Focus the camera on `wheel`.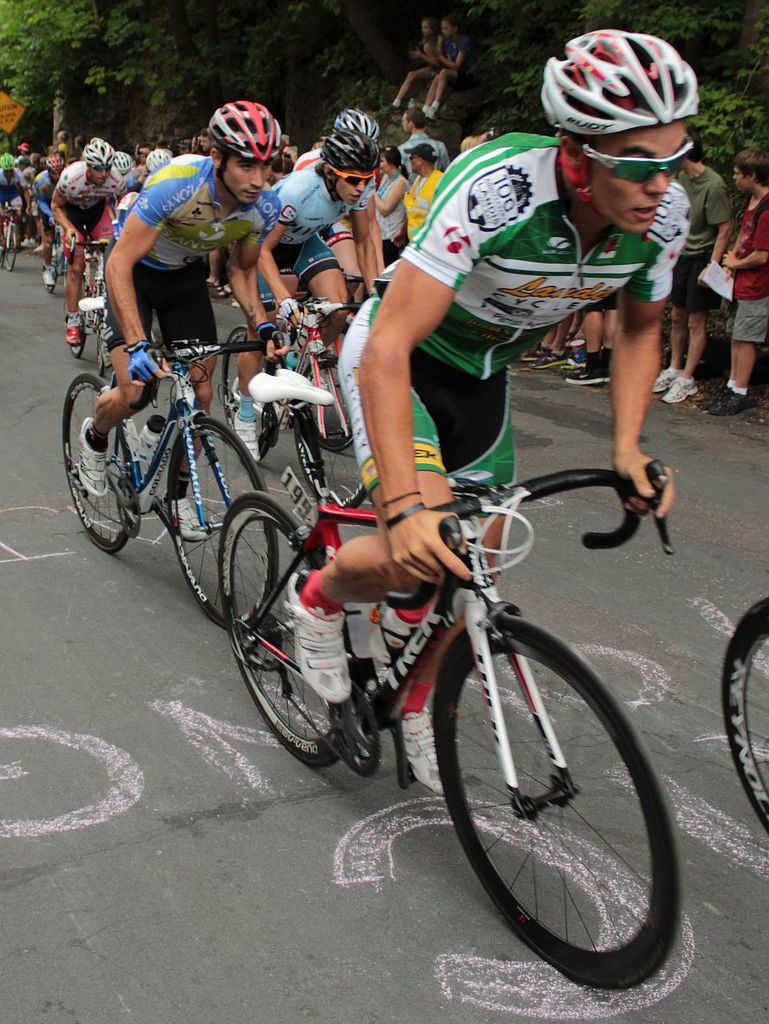
Focus region: l=296, t=353, r=368, b=511.
